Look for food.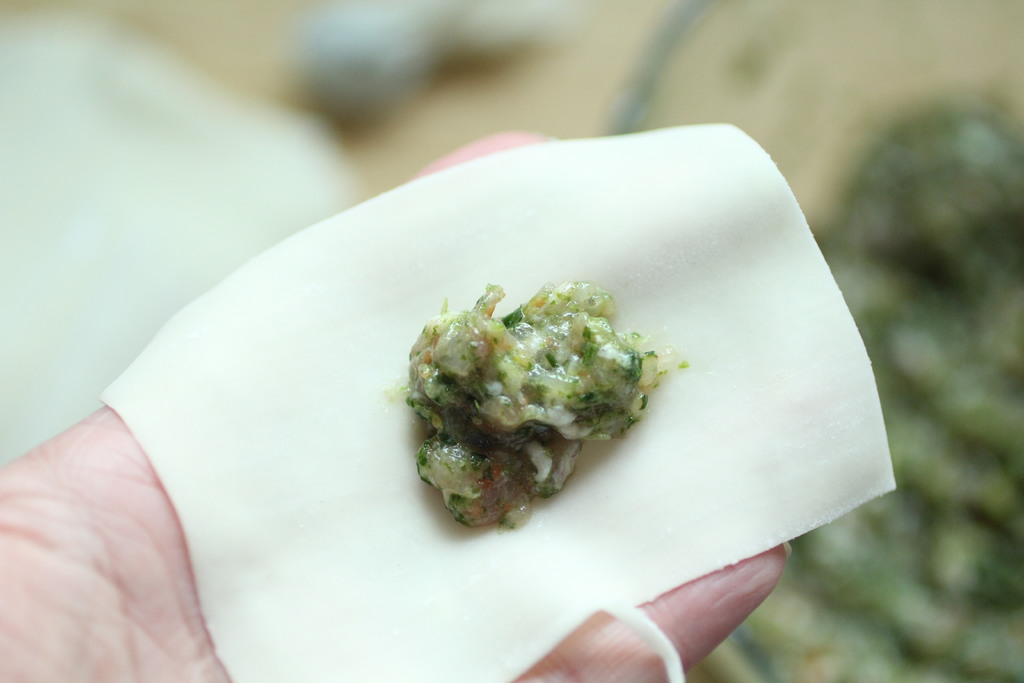
Found: [378, 273, 688, 533].
